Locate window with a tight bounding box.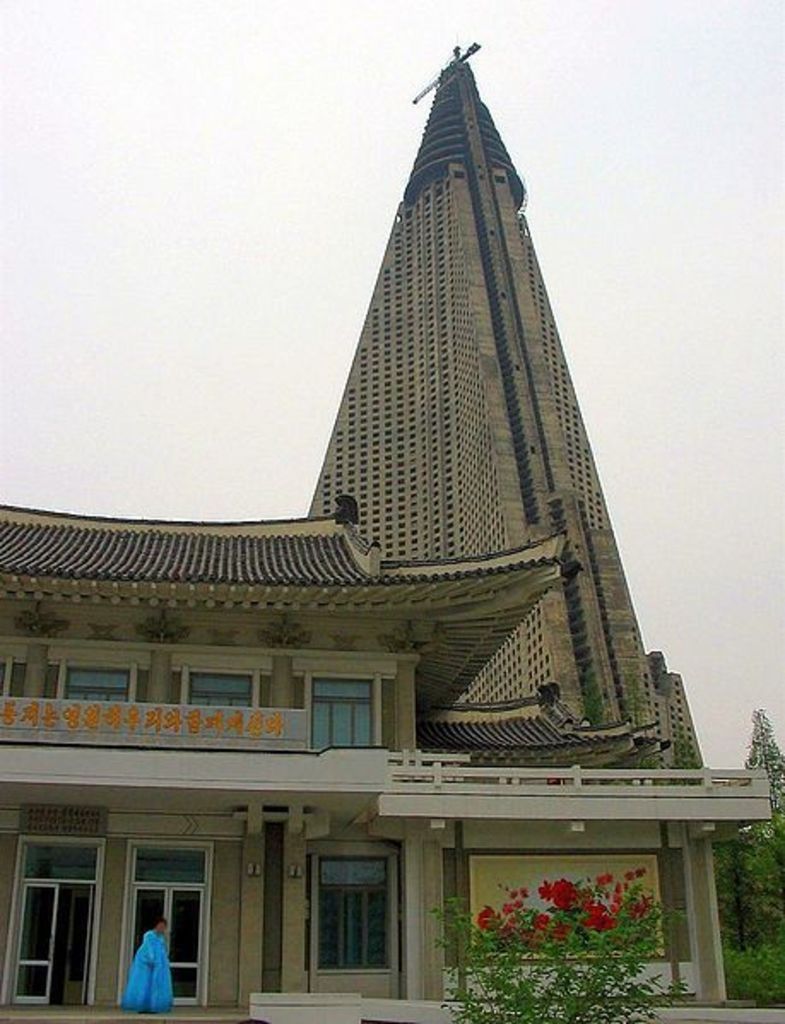
l=0, t=651, r=27, b=694.
